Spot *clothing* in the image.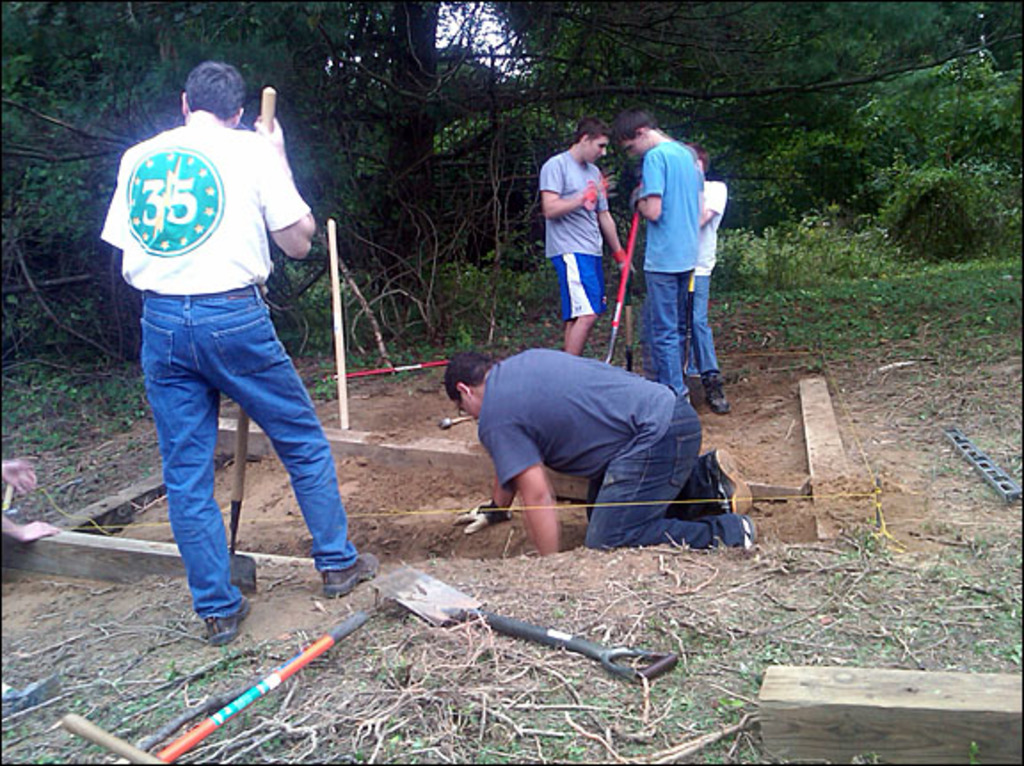
*clothing* found at 635 137 699 393.
